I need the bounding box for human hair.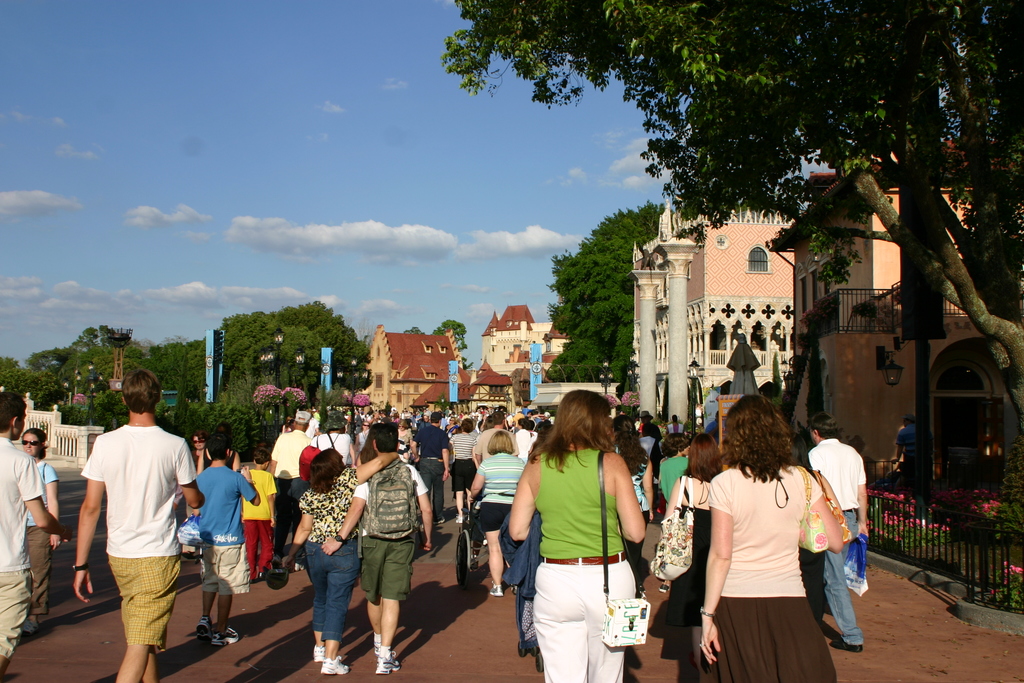
Here it is: 0,391,27,433.
